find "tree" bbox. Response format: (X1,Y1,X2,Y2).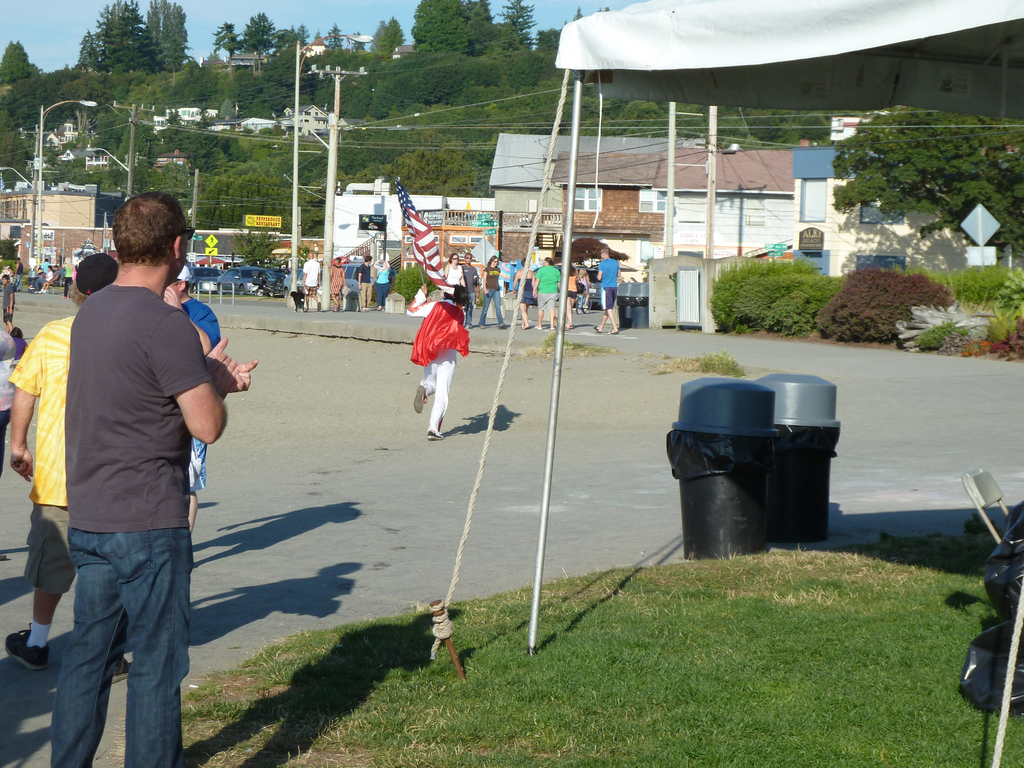
(406,0,480,53).
